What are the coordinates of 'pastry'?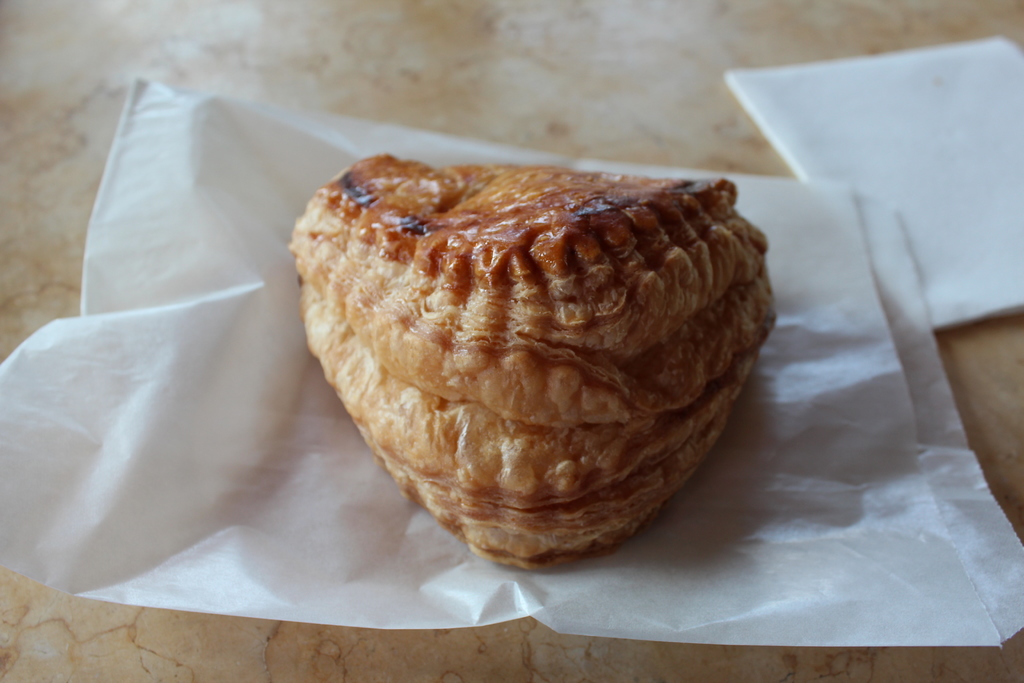
291,169,787,559.
